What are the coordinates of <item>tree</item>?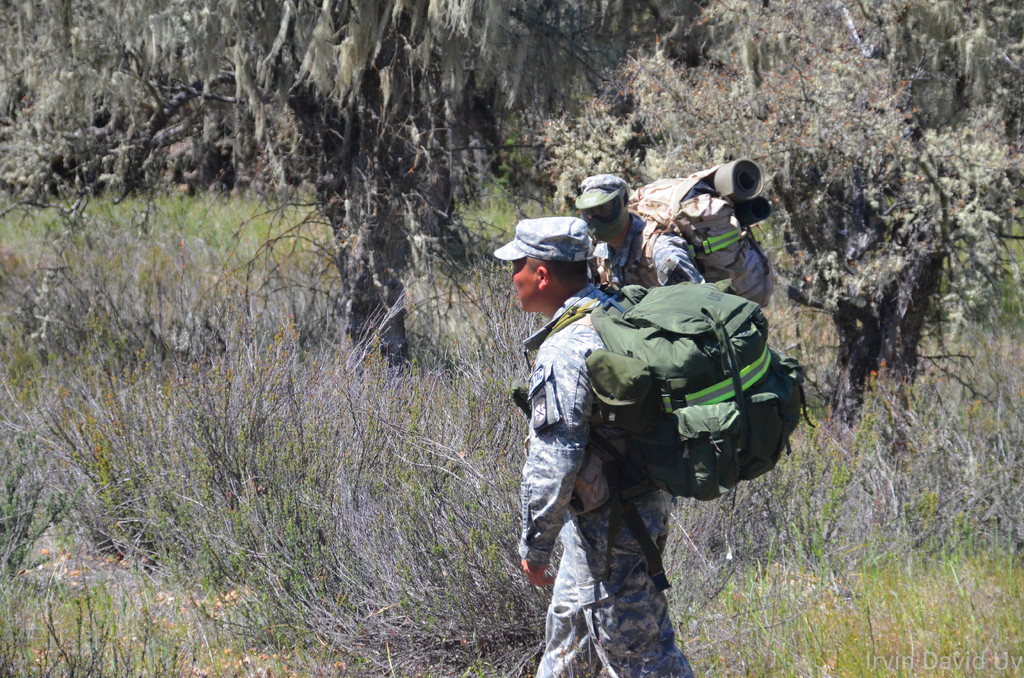
pyautogui.locateOnScreen(0, 0, 664, 375).
